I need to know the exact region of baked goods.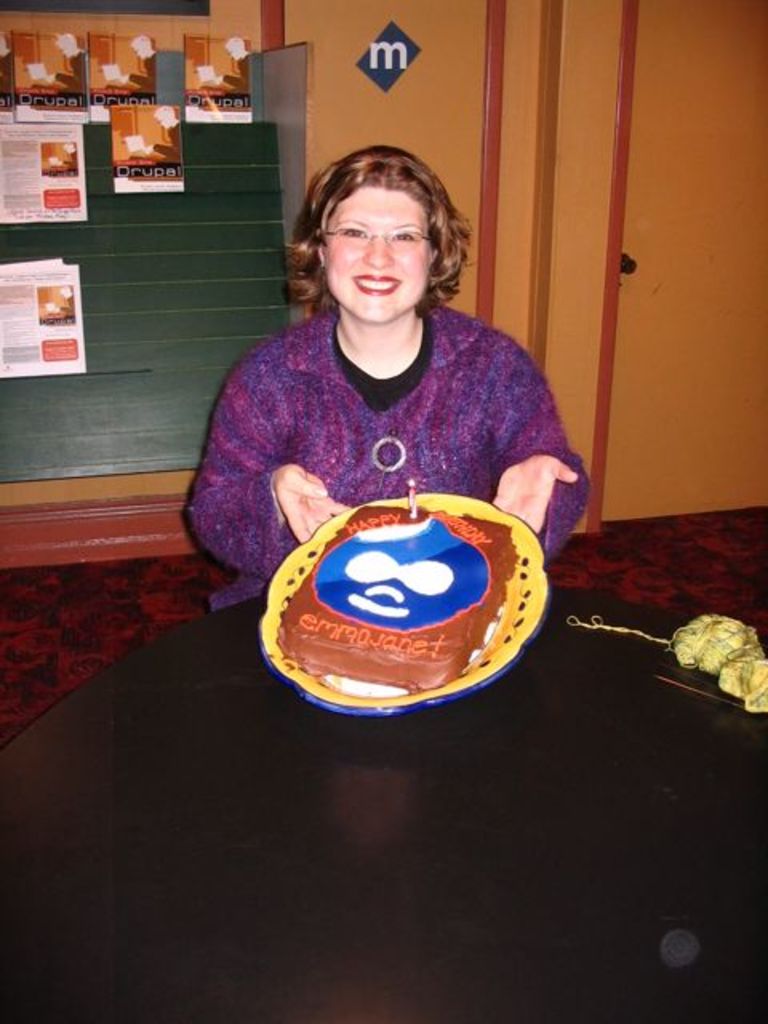
Region: <region>277, 501, 523, 686</region>.
